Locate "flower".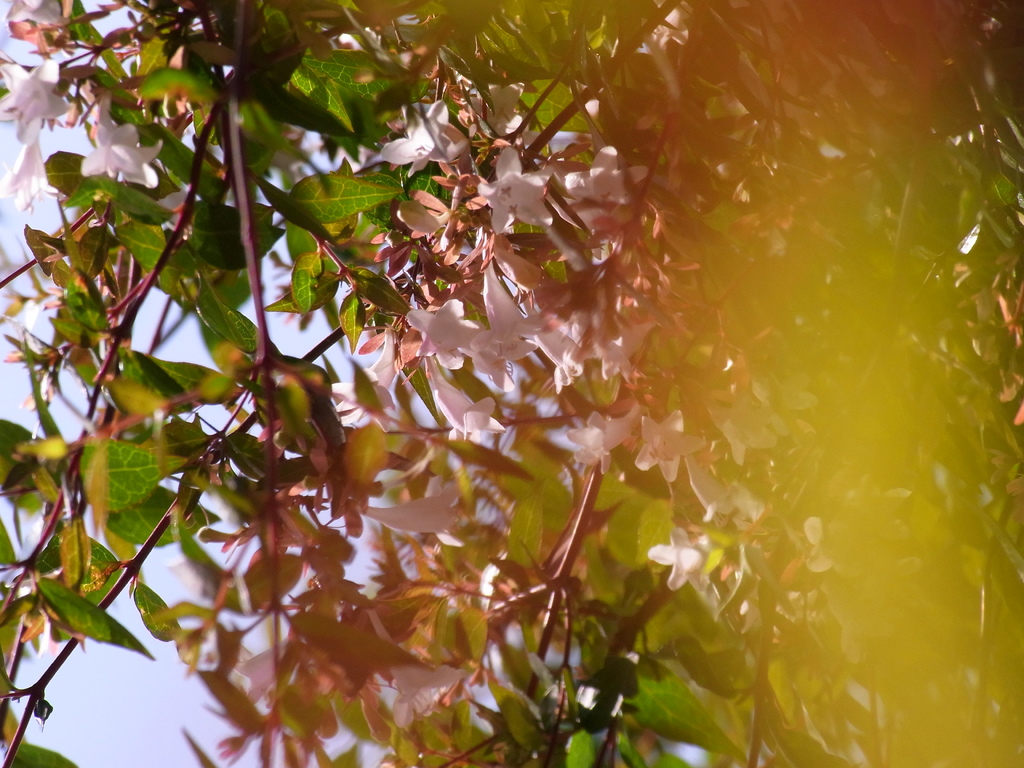
Bounding box: [left=624, top=408, right=707, bottom=491].
